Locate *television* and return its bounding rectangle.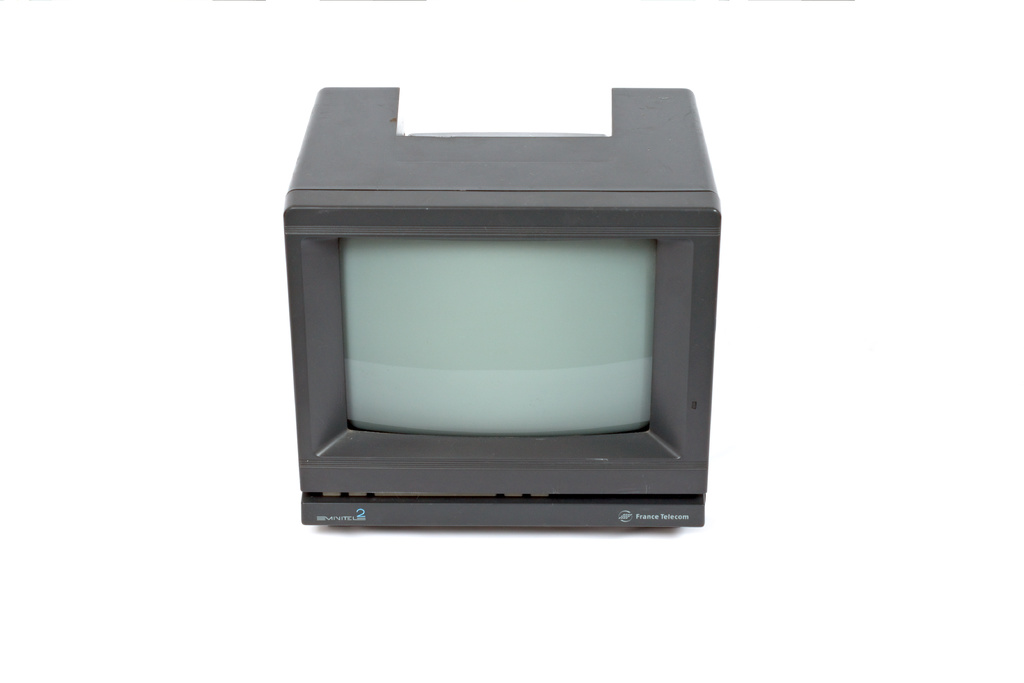
{"left": 282, "top": 80, "right": 724, "bottom": 532}.
